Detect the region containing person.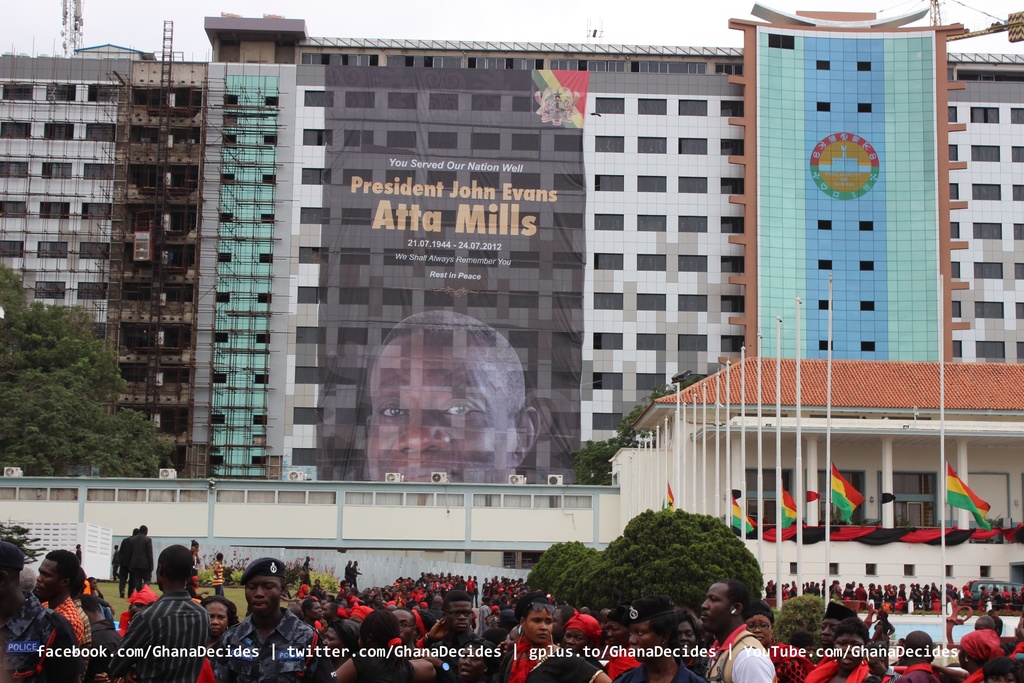
[41,553,95,675].
